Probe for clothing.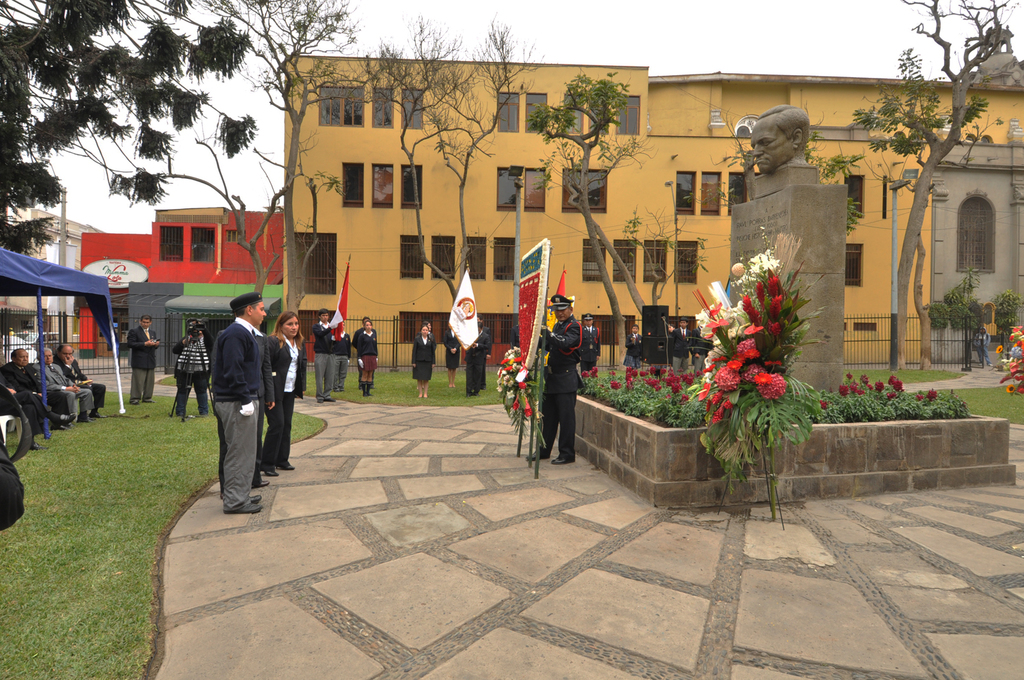
Probe result: detection(628, 335, 646, 360).
